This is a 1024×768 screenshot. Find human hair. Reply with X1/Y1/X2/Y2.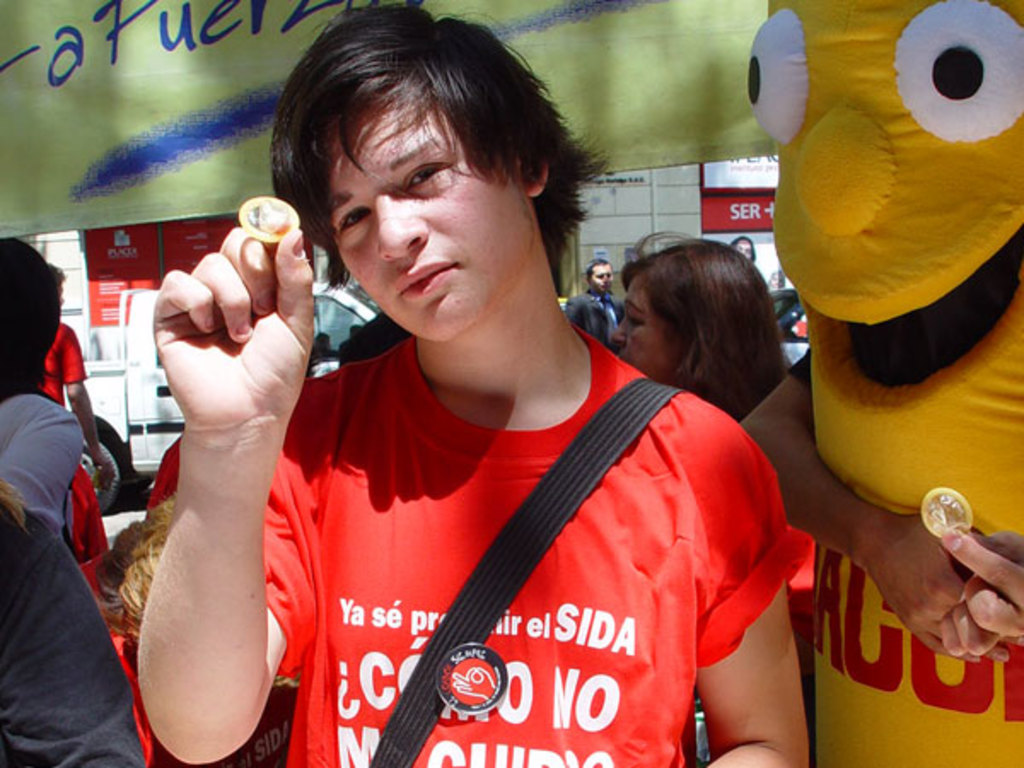
258/22/582/333.
